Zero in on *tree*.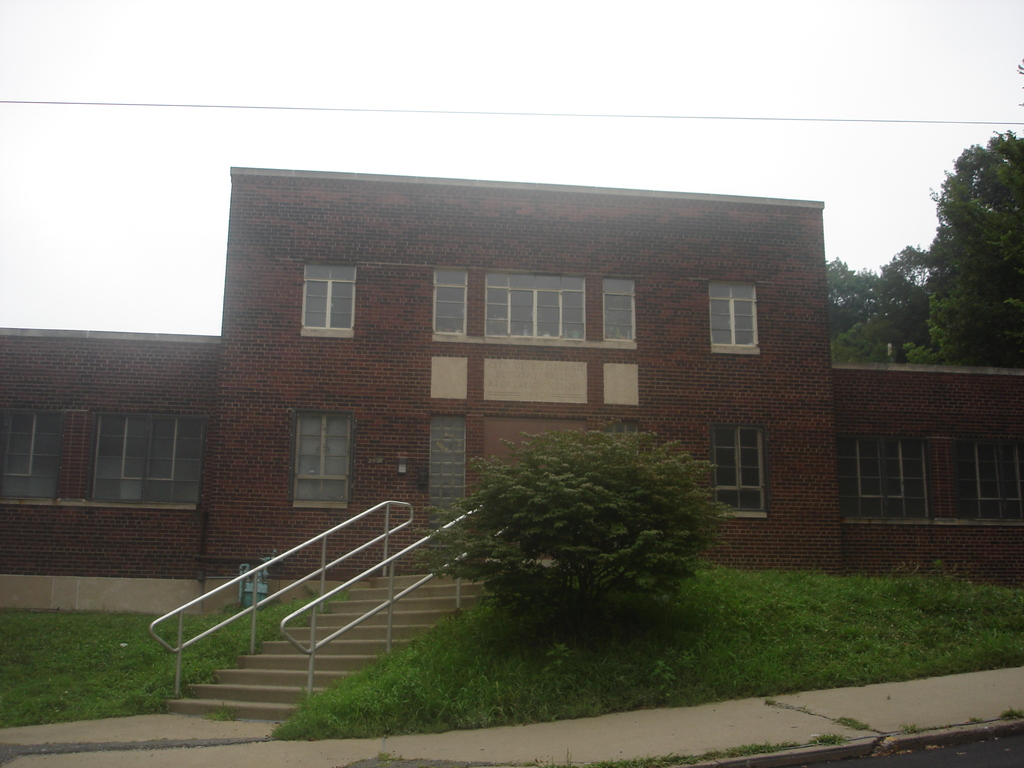
Zeroed in: Rect(877, 246, 931, 330).
